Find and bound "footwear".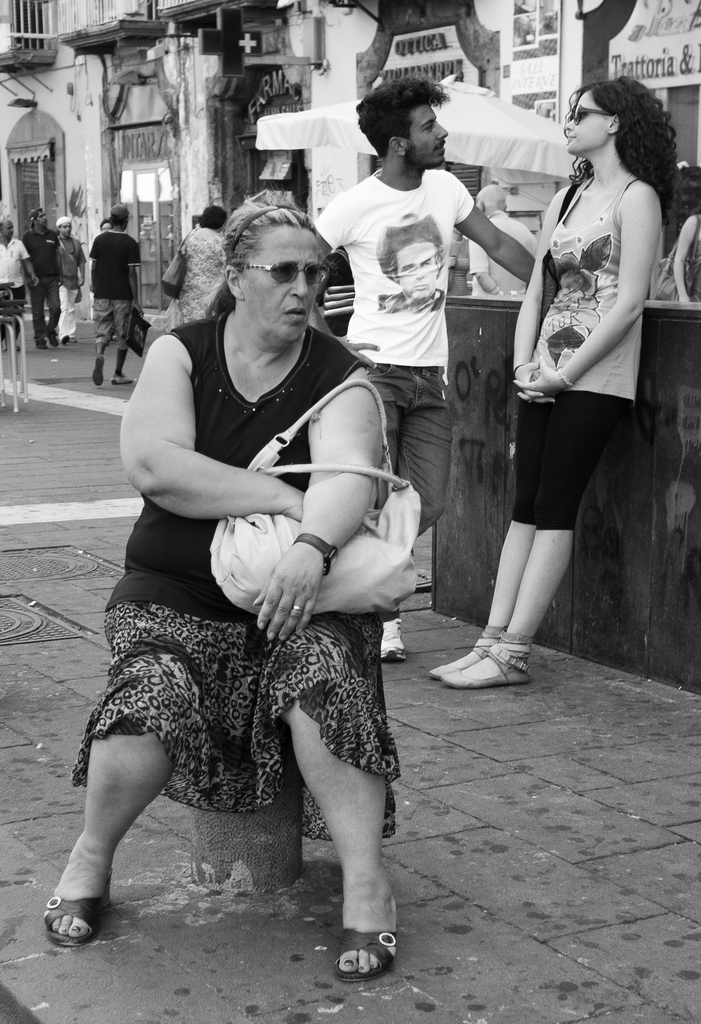
Bound: (x1=42, y1=876, x2=116, y2=948).
